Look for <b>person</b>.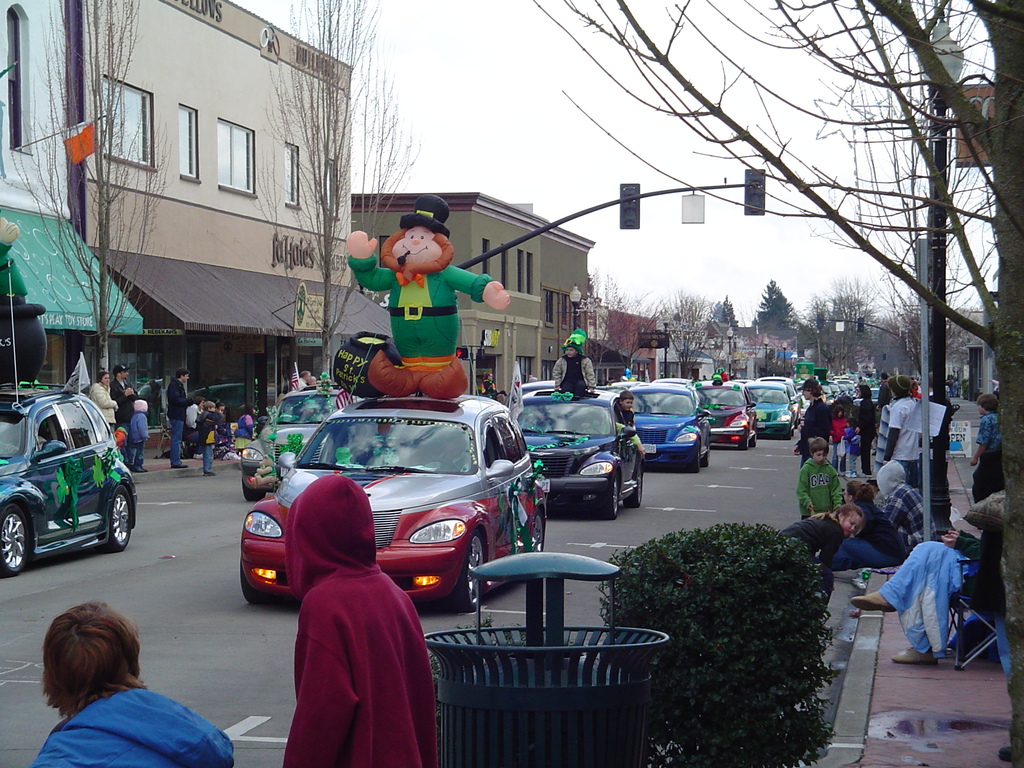
Found: BBox(128, 402, 147, 469).
